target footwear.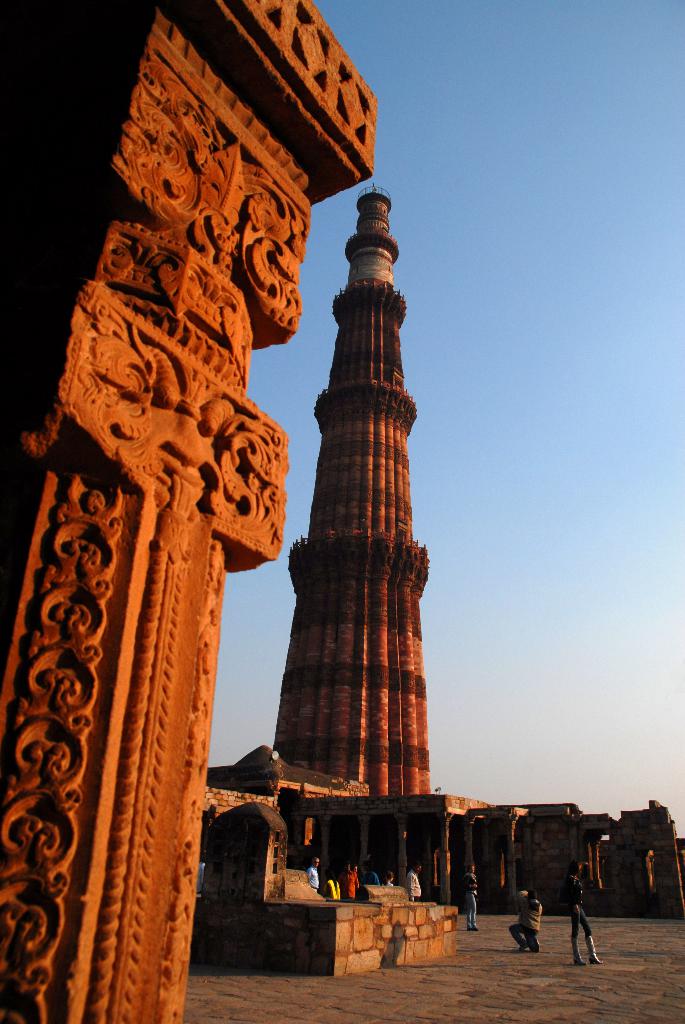
Target region: bbox=(590, 956, 602, 966).
